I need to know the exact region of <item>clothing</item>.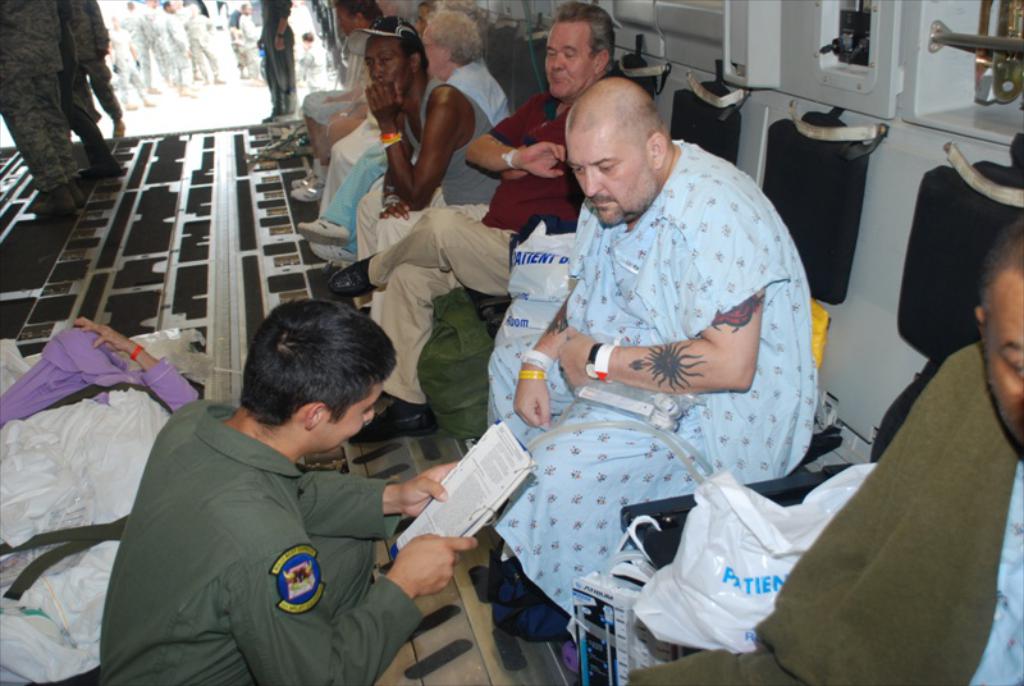
Region: {"left": 184, "top": 14, "right": 227, "bottom": 79}.
